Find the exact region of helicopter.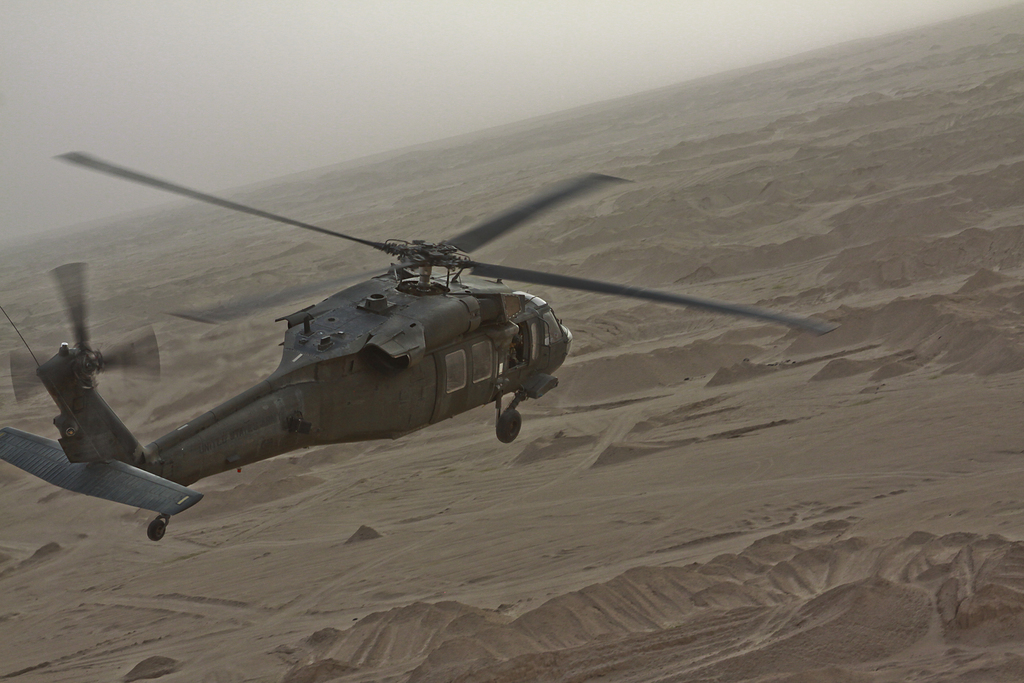
Exact region: (left=4, top=153, right=852, bottom=530).
